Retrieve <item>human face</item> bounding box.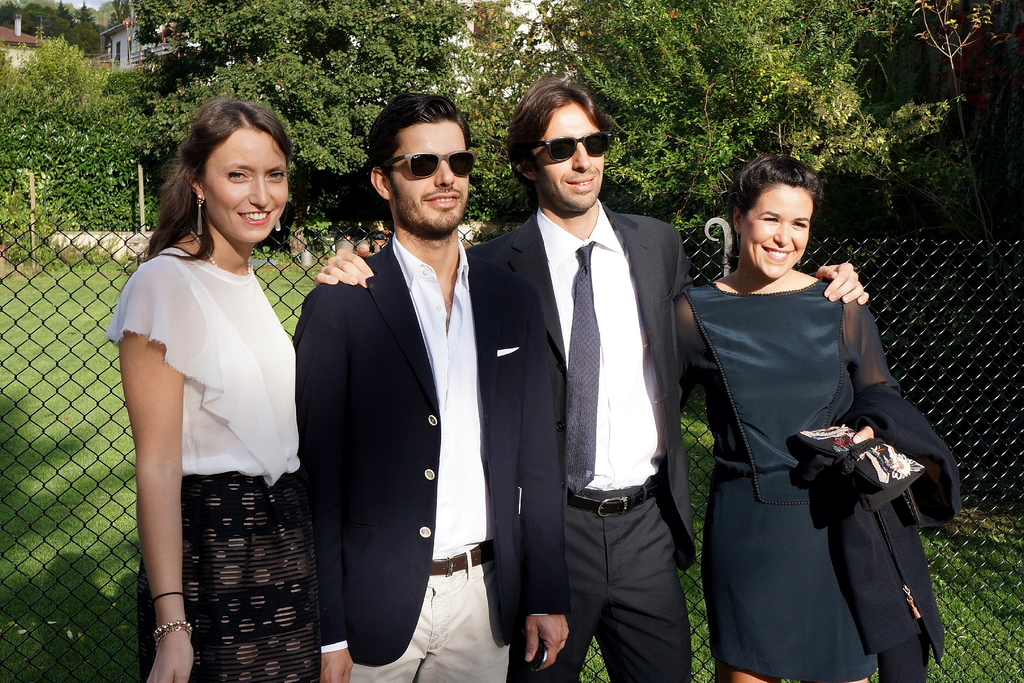
Bounding box: bbox(740, 194, 815, 282).
